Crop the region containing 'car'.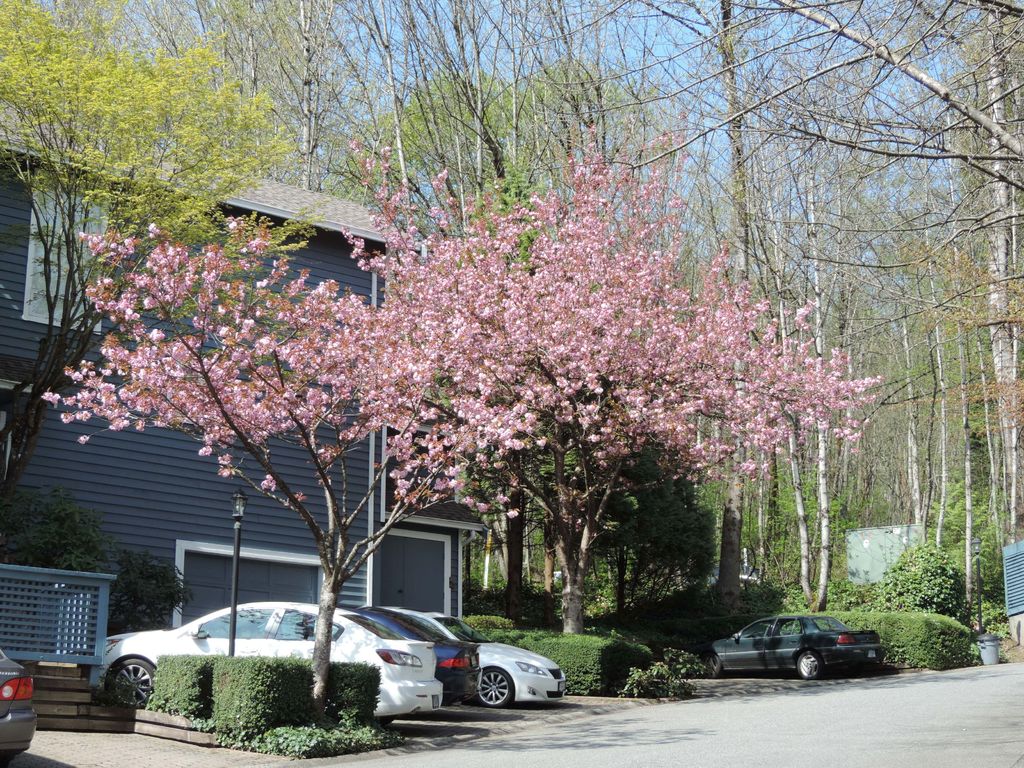
Crop region: (697,604,887,680).
